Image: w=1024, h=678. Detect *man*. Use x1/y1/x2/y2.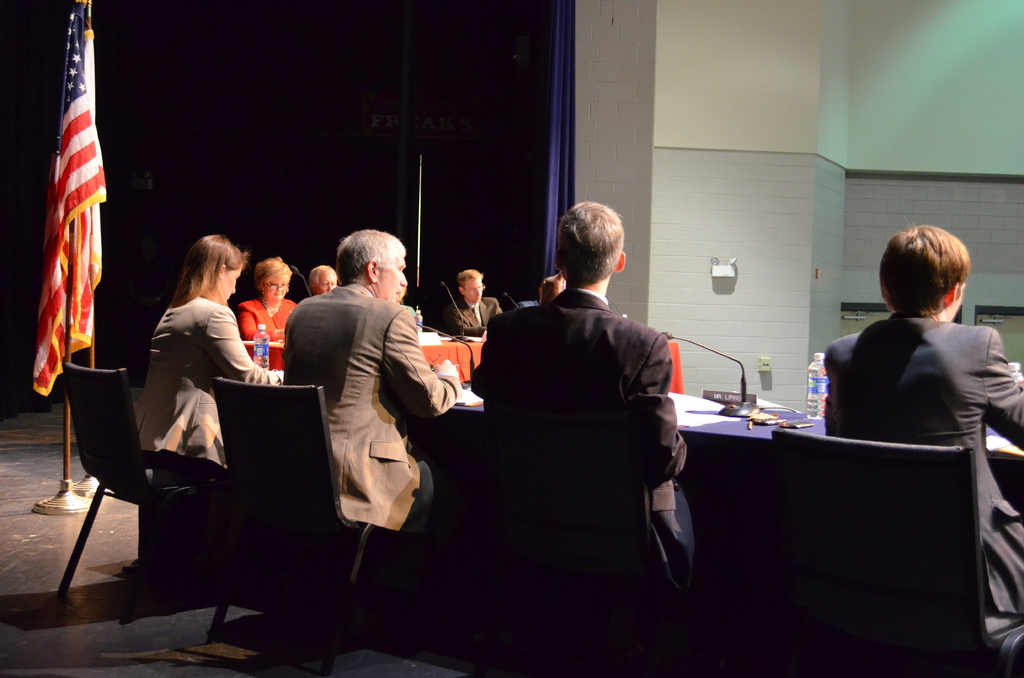
822/228/1023/610.
